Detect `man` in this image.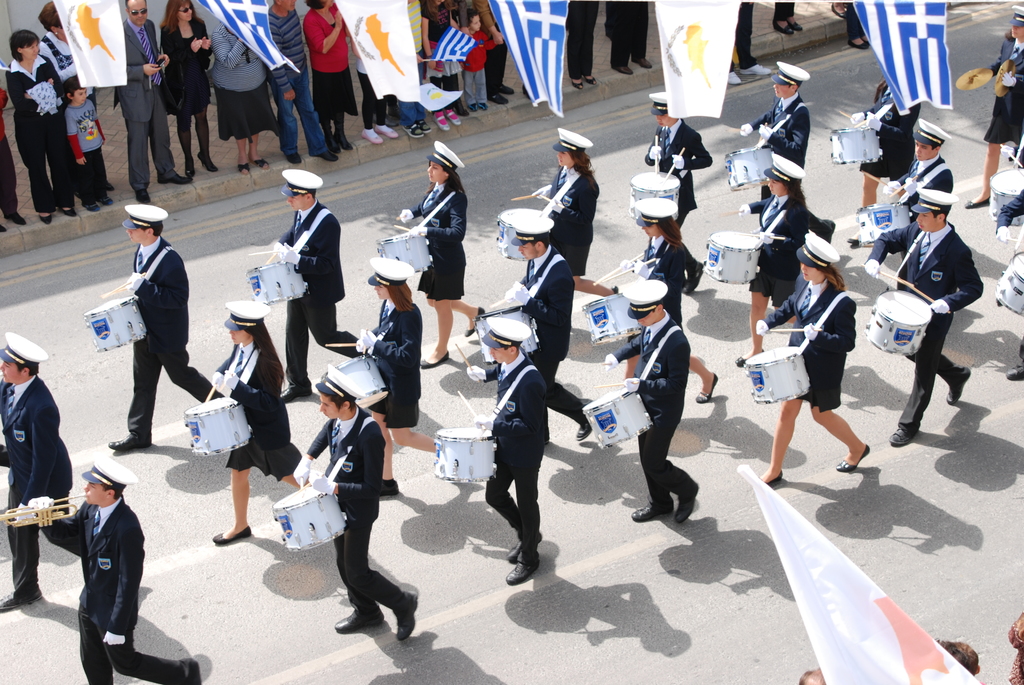
Detection: <box>741,62,809,201</box>.
